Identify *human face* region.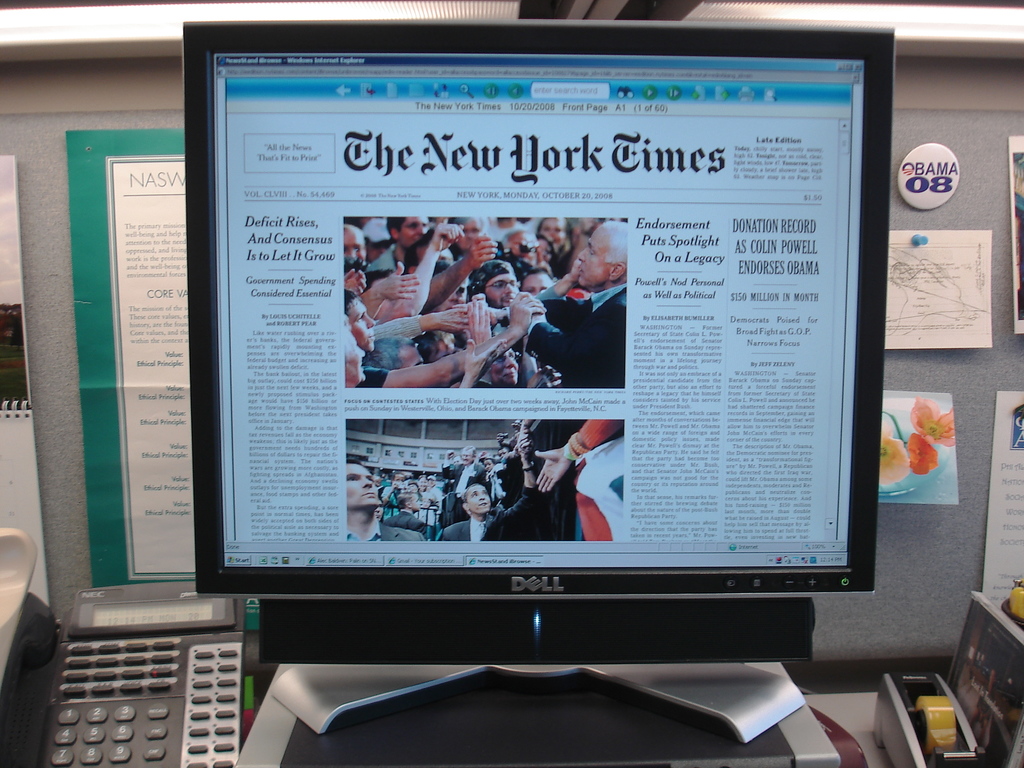
Region: rect(345, 463, 386, 506).
